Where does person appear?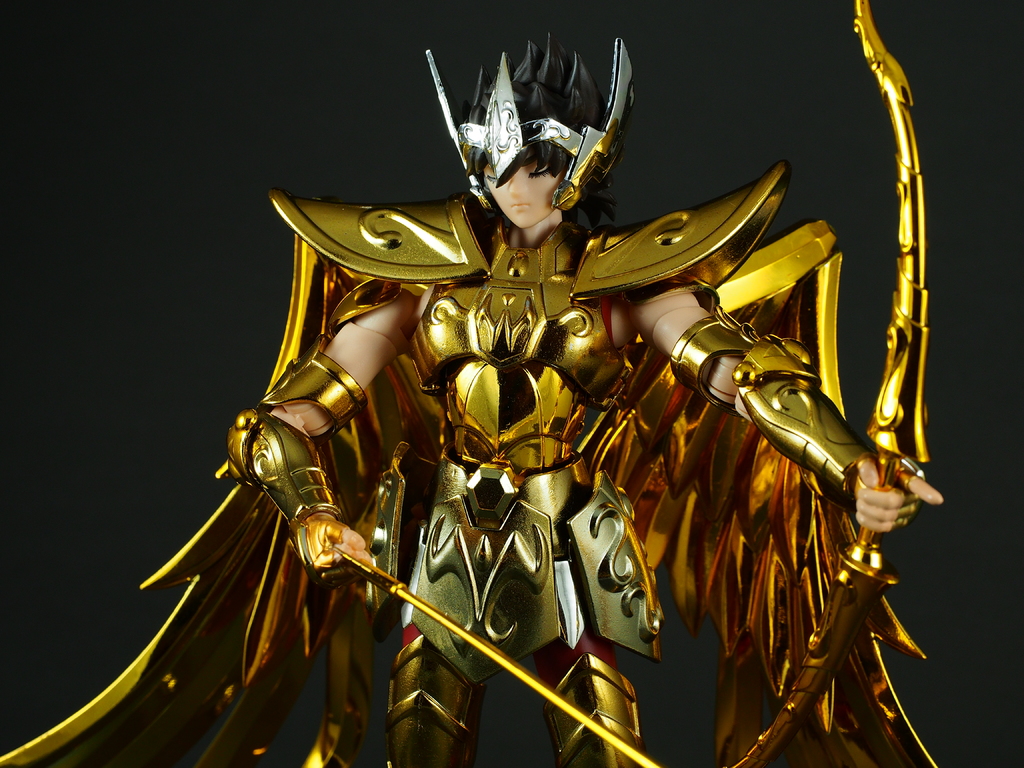
Appears at BBox(0, 32, 943, 767).
